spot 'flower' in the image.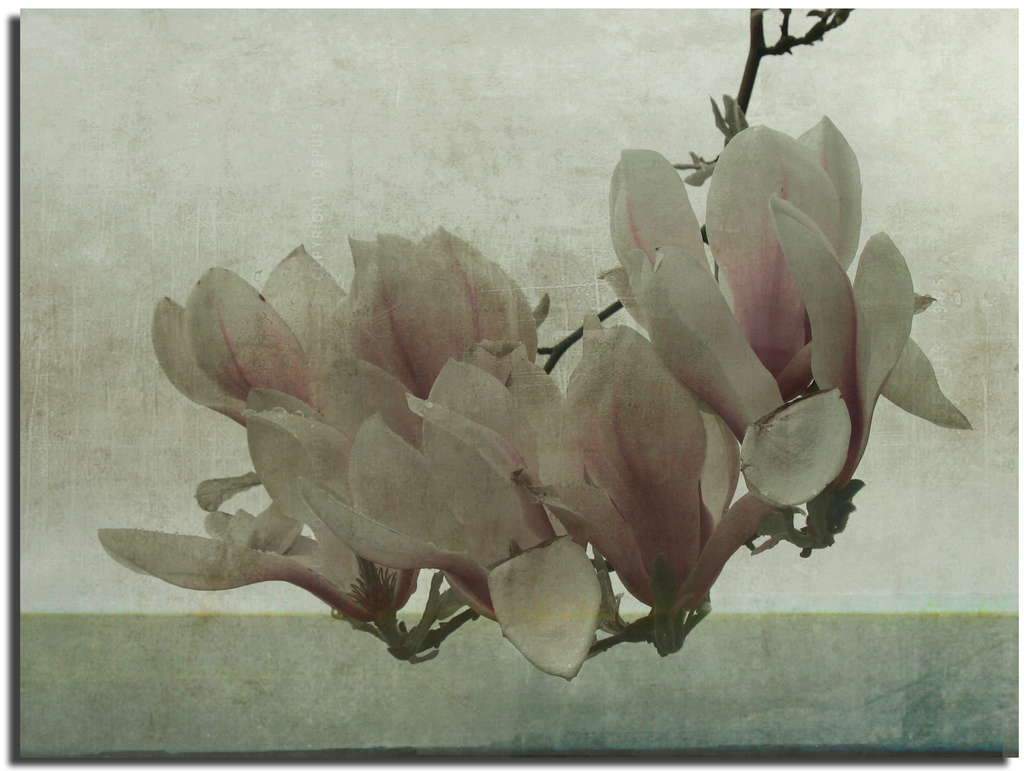
'flower' found at 100, 225, 535, 624.
